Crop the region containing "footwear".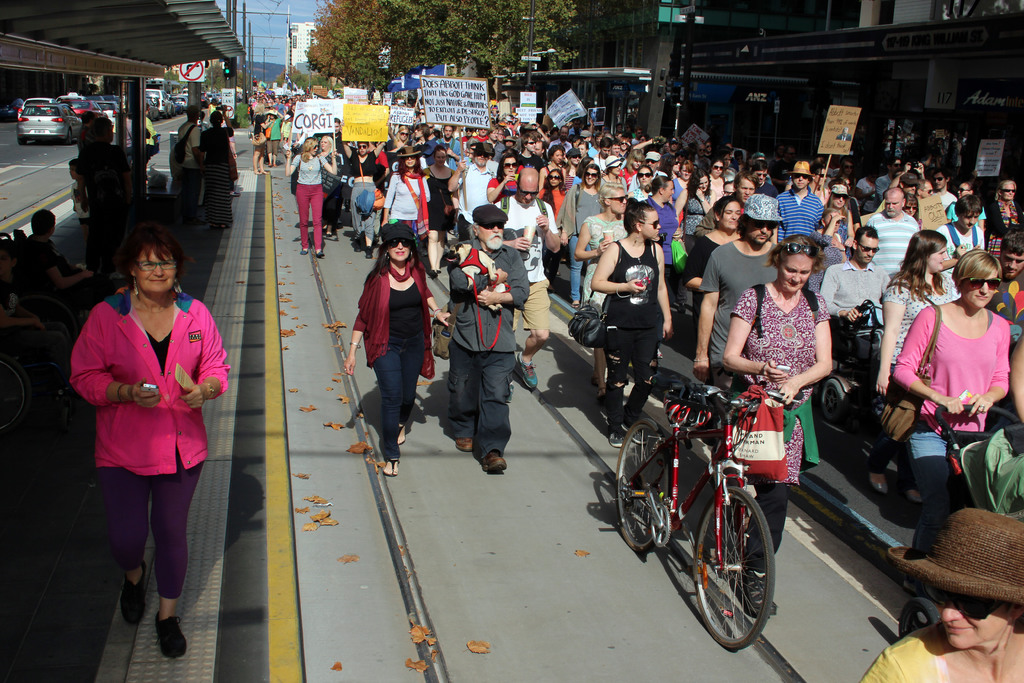
Crop region: pyautogui.locateOnScreen(399, 424, 405, 447).
